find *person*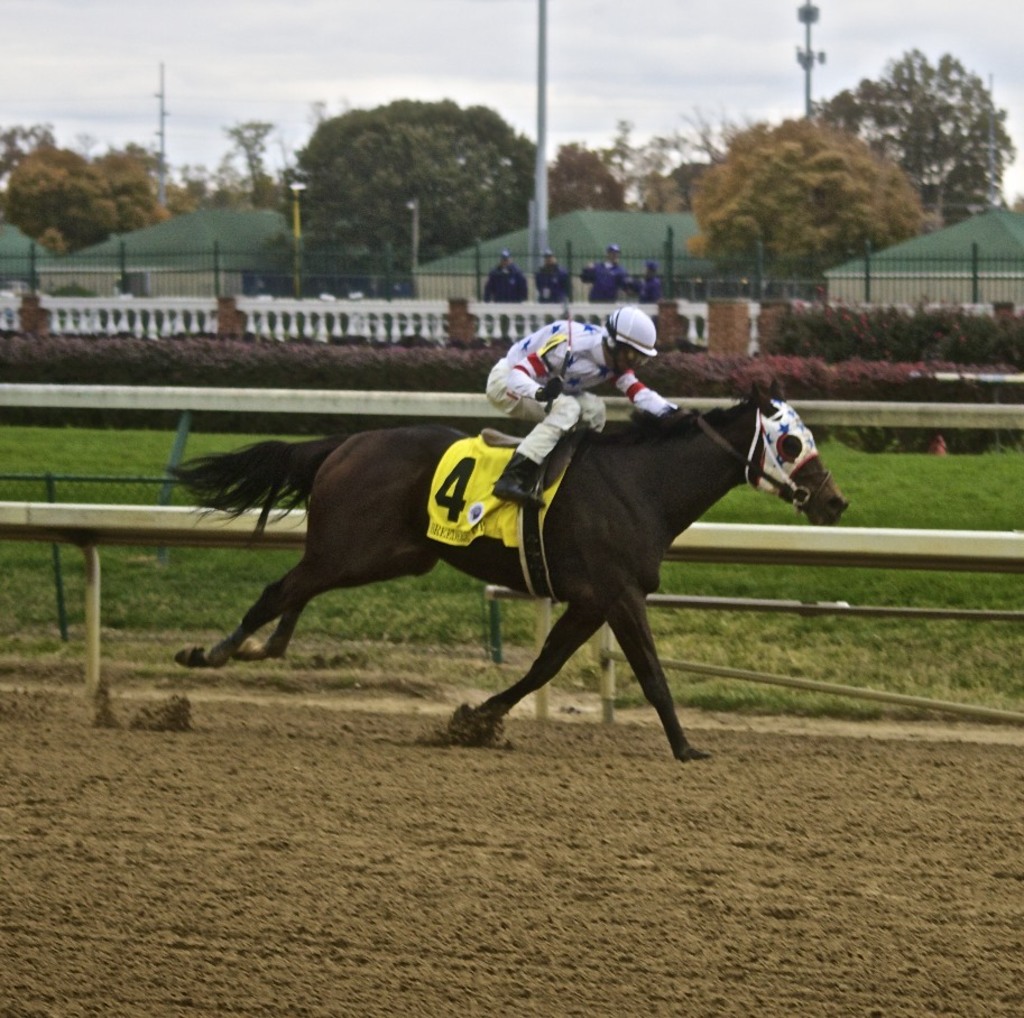
483, 308, 679, 502
